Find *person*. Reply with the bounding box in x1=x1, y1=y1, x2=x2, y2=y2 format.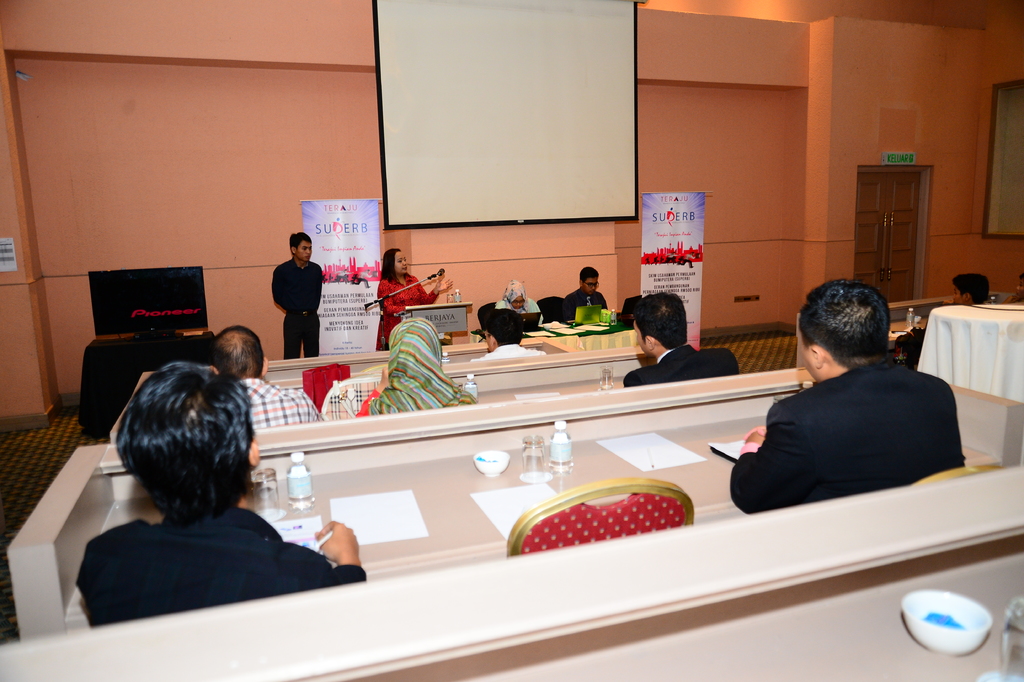
x1=355, y1=317, x2=476, y2=419.
